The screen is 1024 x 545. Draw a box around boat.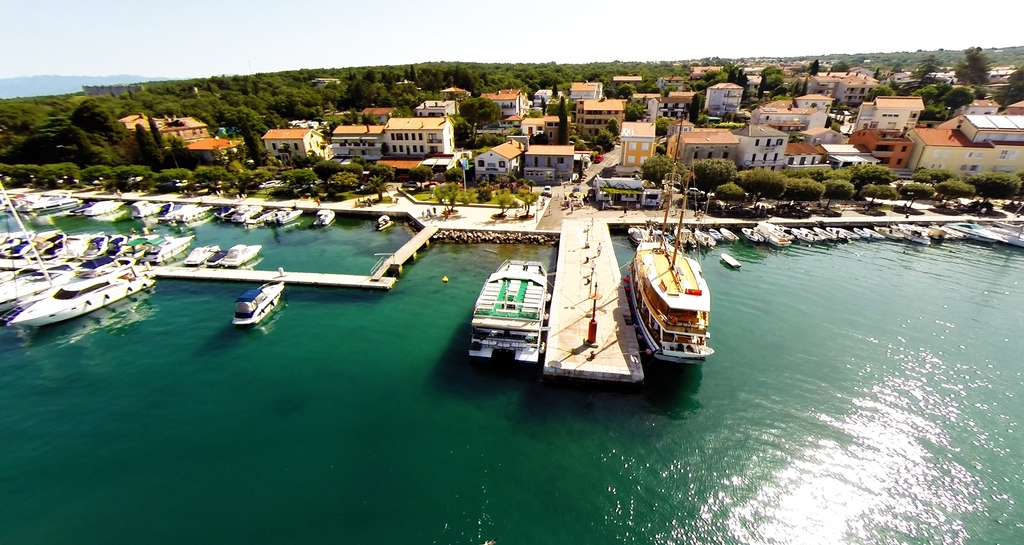
box=[21, 230, 65, 261].
